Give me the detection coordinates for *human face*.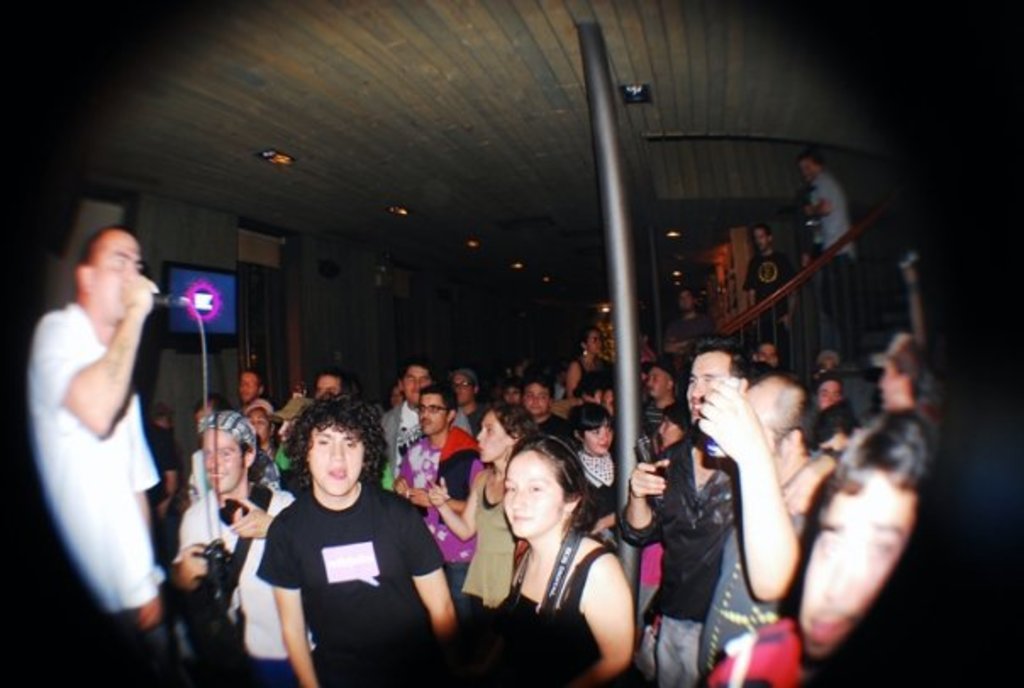
region(753, 232, 768, 251).
